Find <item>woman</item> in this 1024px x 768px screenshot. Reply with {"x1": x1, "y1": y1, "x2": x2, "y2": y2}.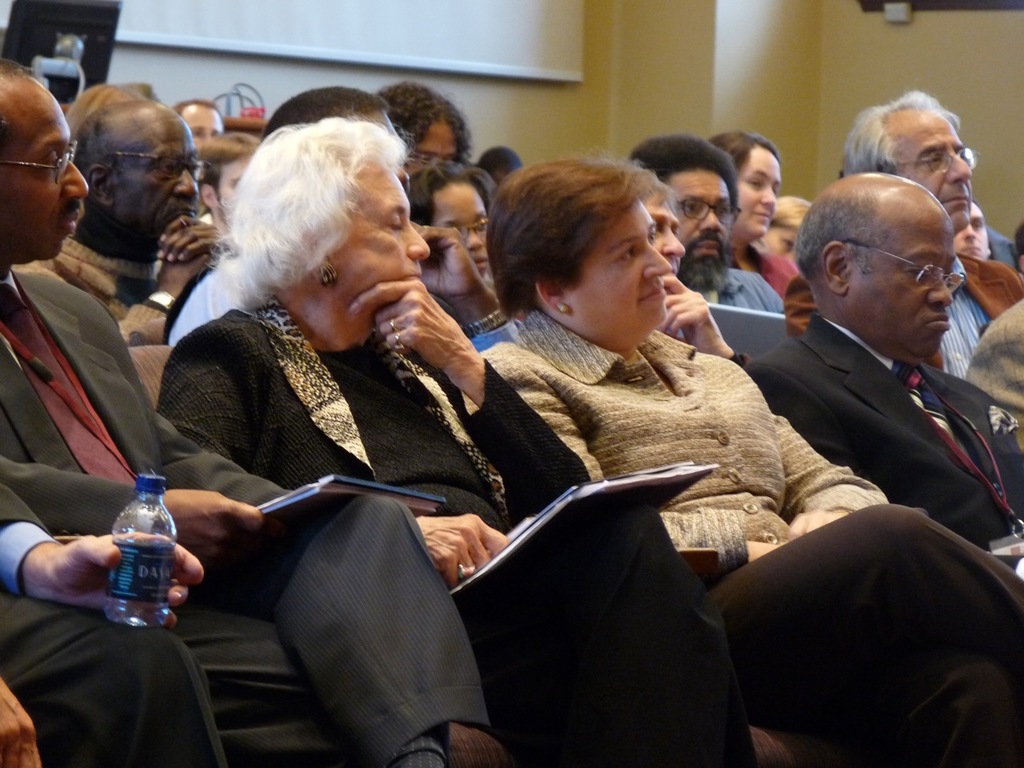
{"x1": 183, "y1": 114, "x2": 661, "y2": 763}.
